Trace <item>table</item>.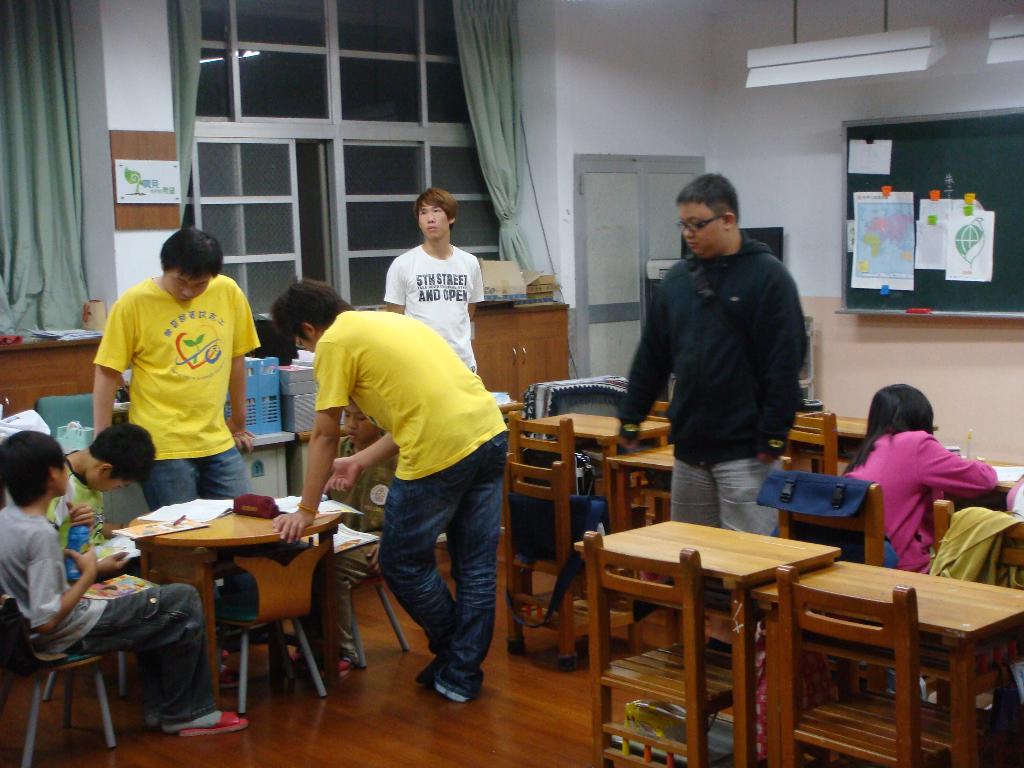
Traced to (x1=568, y1=513, x2=845, y2=767).
